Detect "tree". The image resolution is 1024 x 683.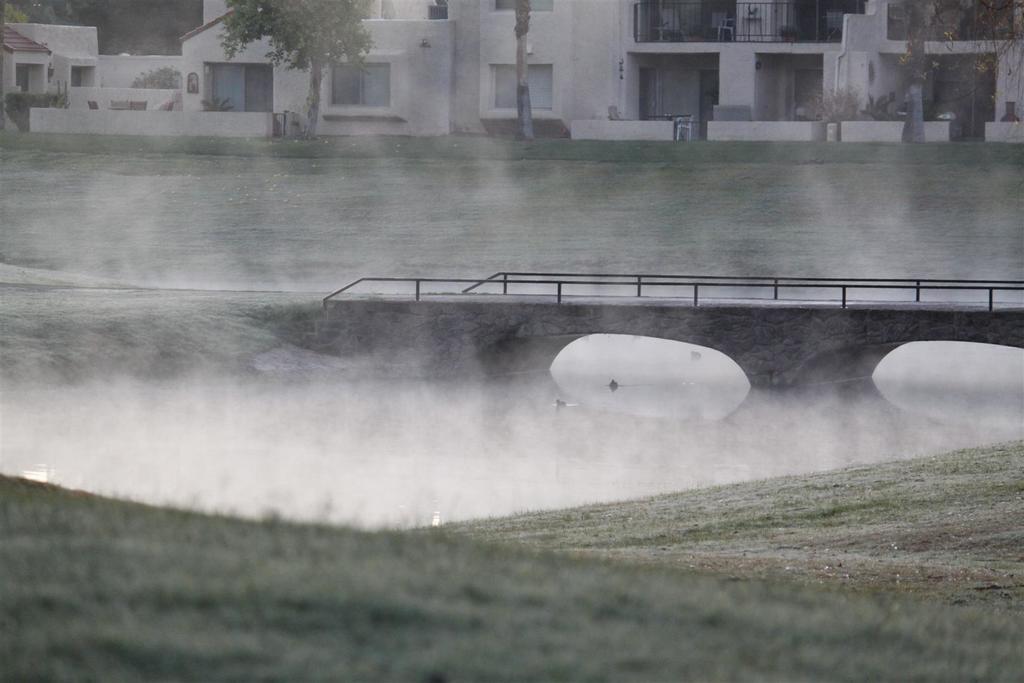
bbox=[221, 0, 375, 140].
